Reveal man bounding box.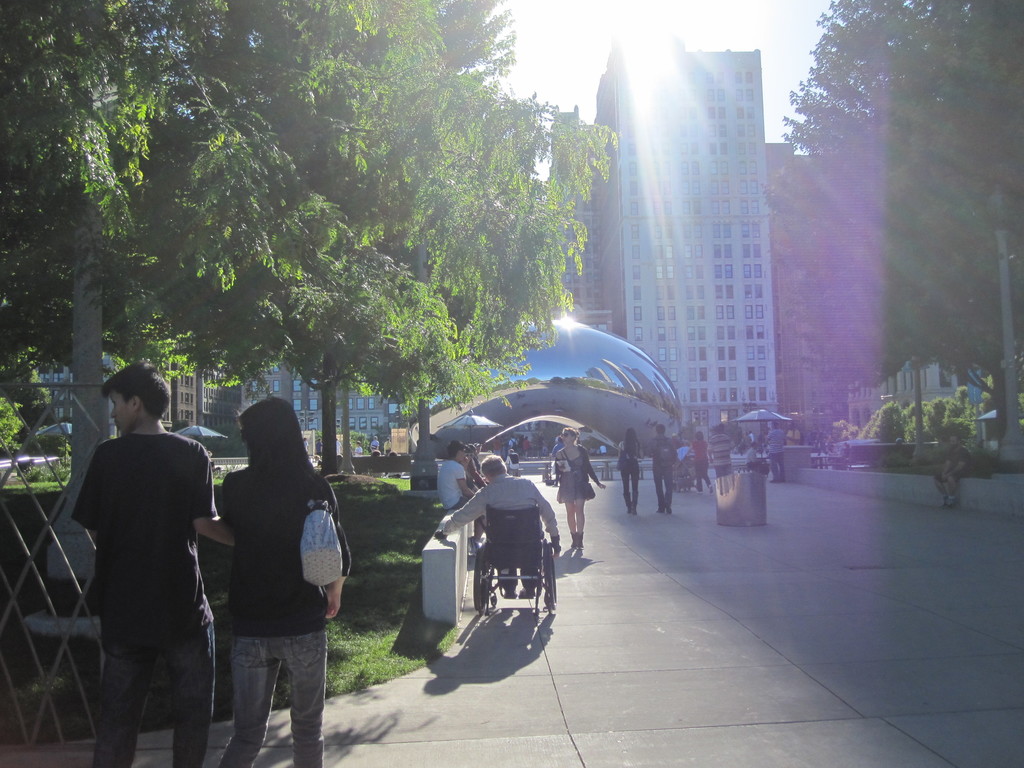
Revealed: 650/425/680/519.
